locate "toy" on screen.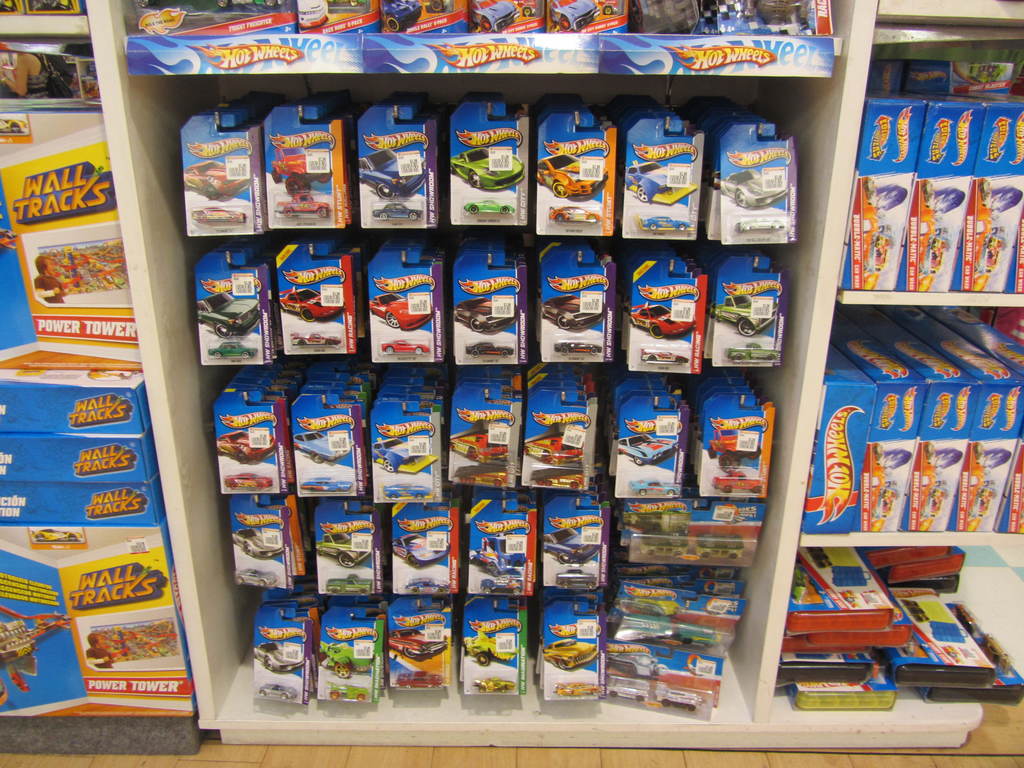
On screen at [323,574,373,594].
